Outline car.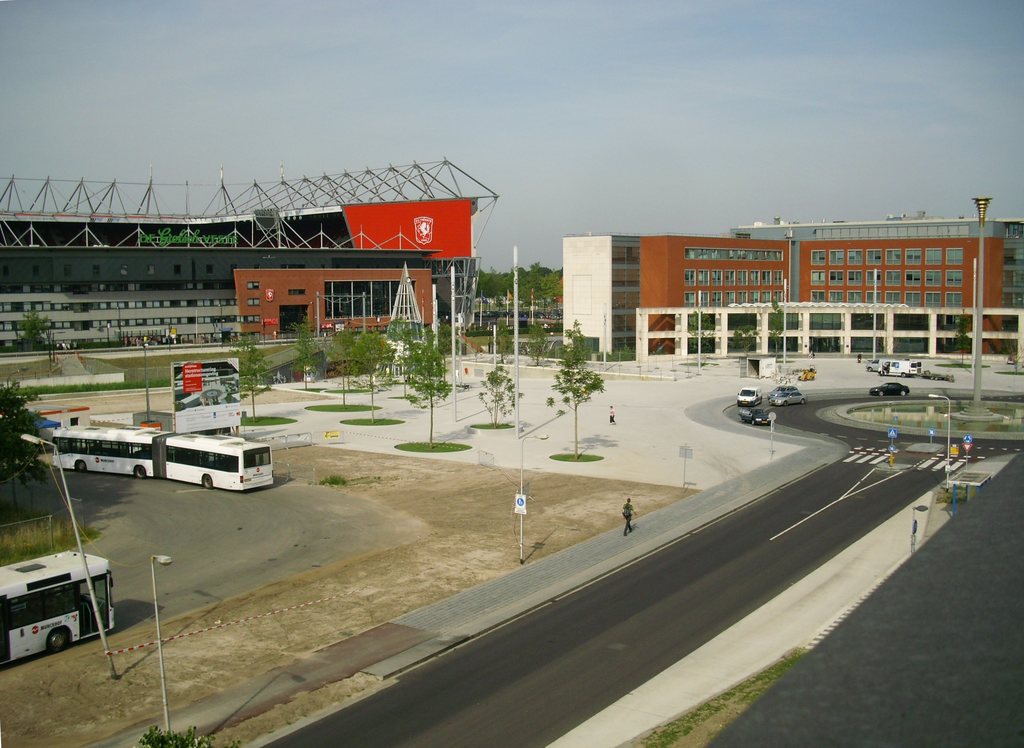
Outline: bbox=[739, 407, 770, 427].
